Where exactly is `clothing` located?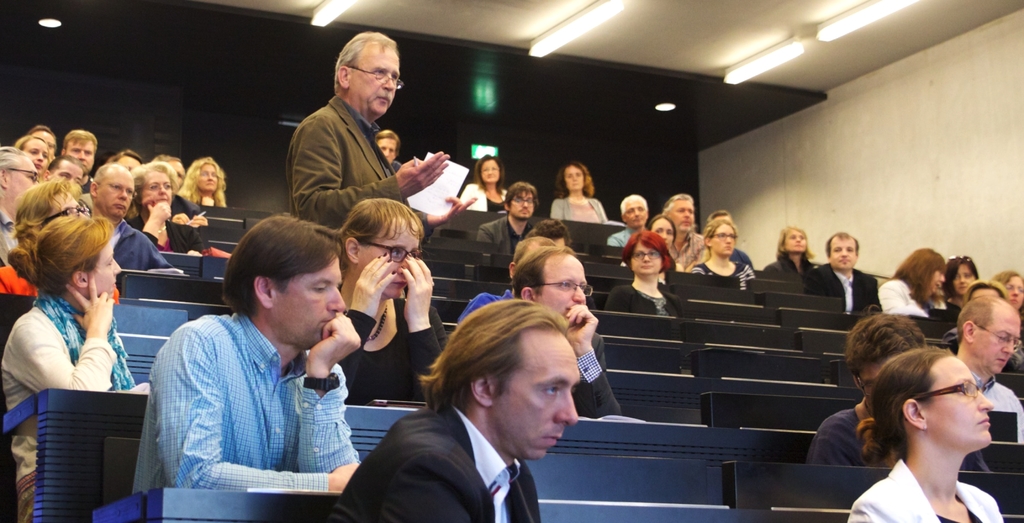
Its bounding box is 983, 374, 1023, 448.
